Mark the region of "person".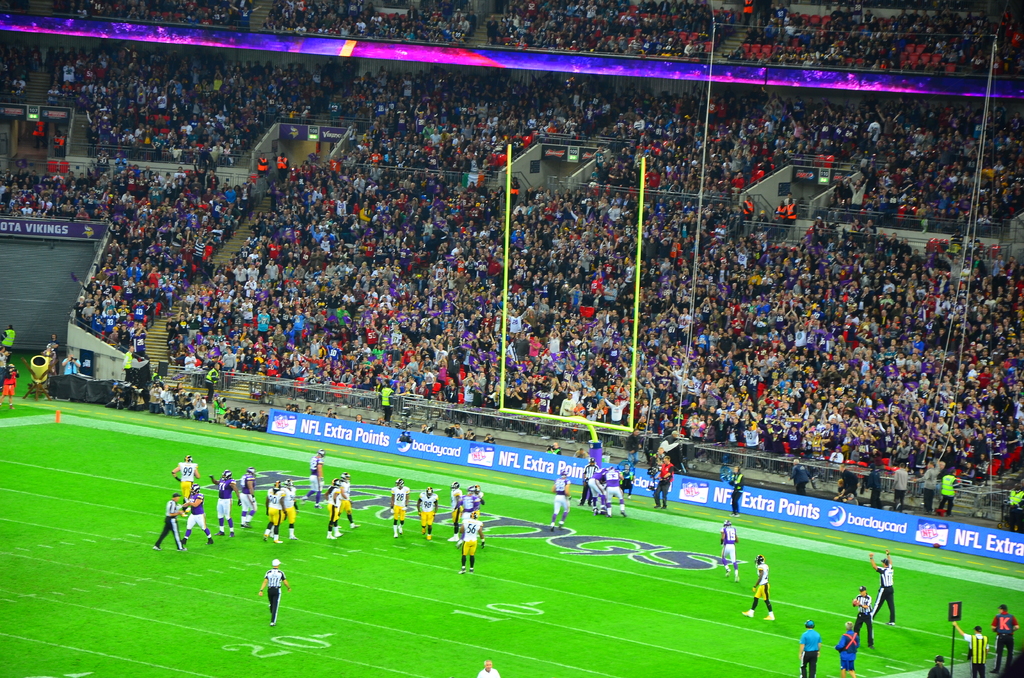
Region: region(418, 488, 435, 541).
